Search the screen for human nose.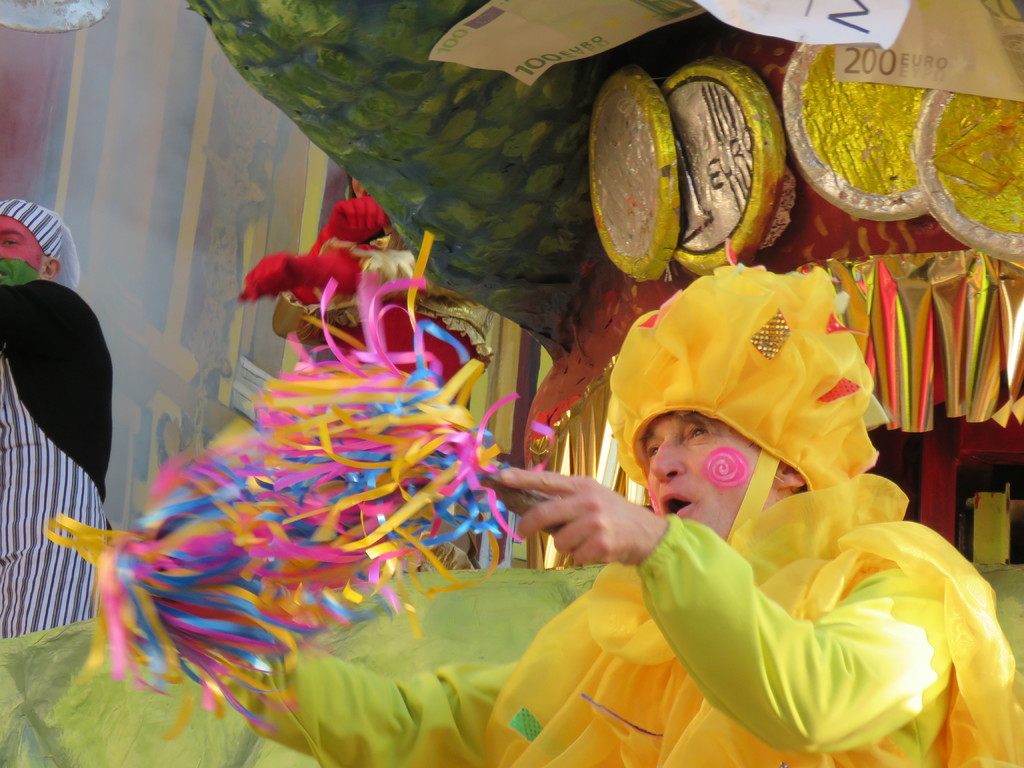
Found at region(654, 439, 686, 482).
